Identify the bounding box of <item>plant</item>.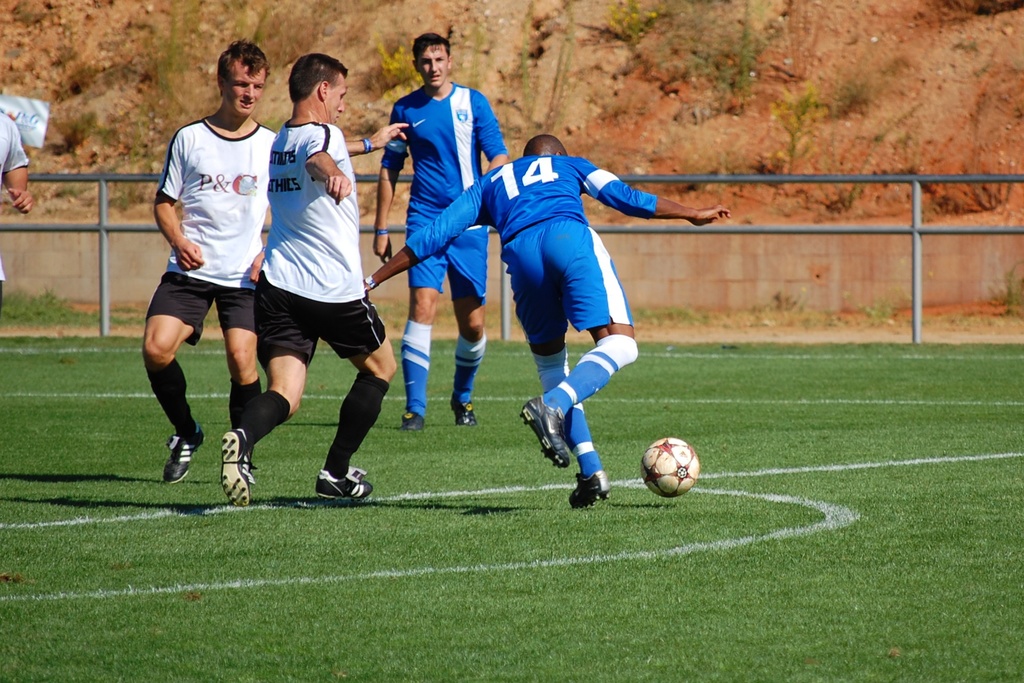
<bbox>0, 289, 150, 331</bbox>.
